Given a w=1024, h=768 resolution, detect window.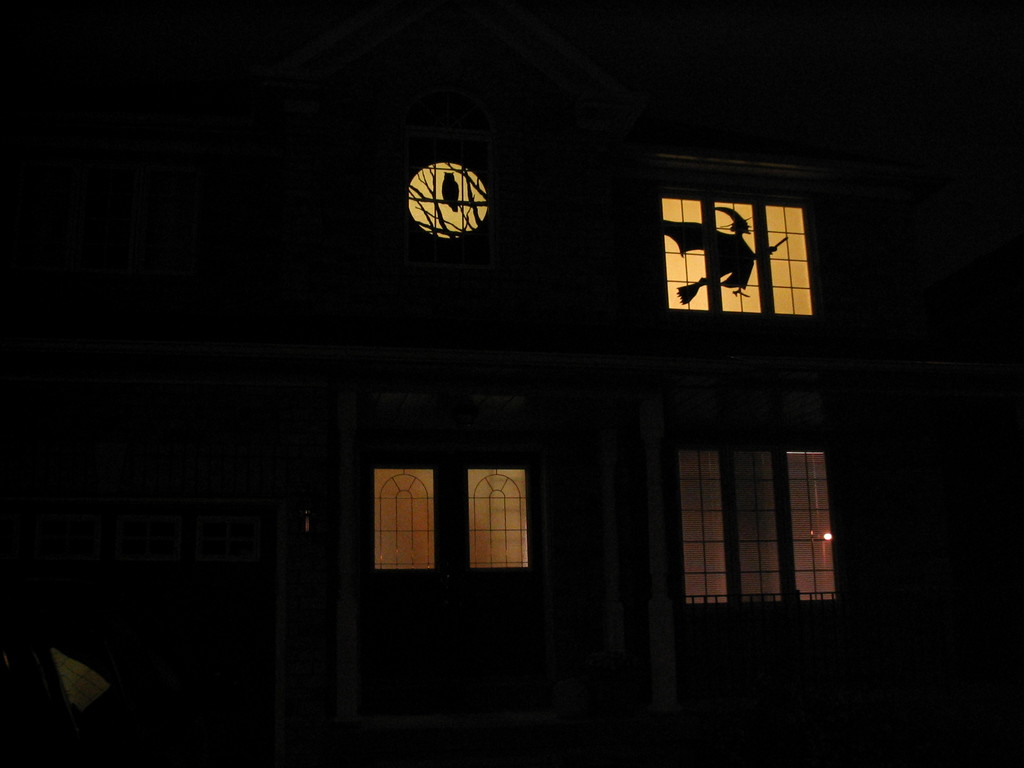
671 444 845 613.
